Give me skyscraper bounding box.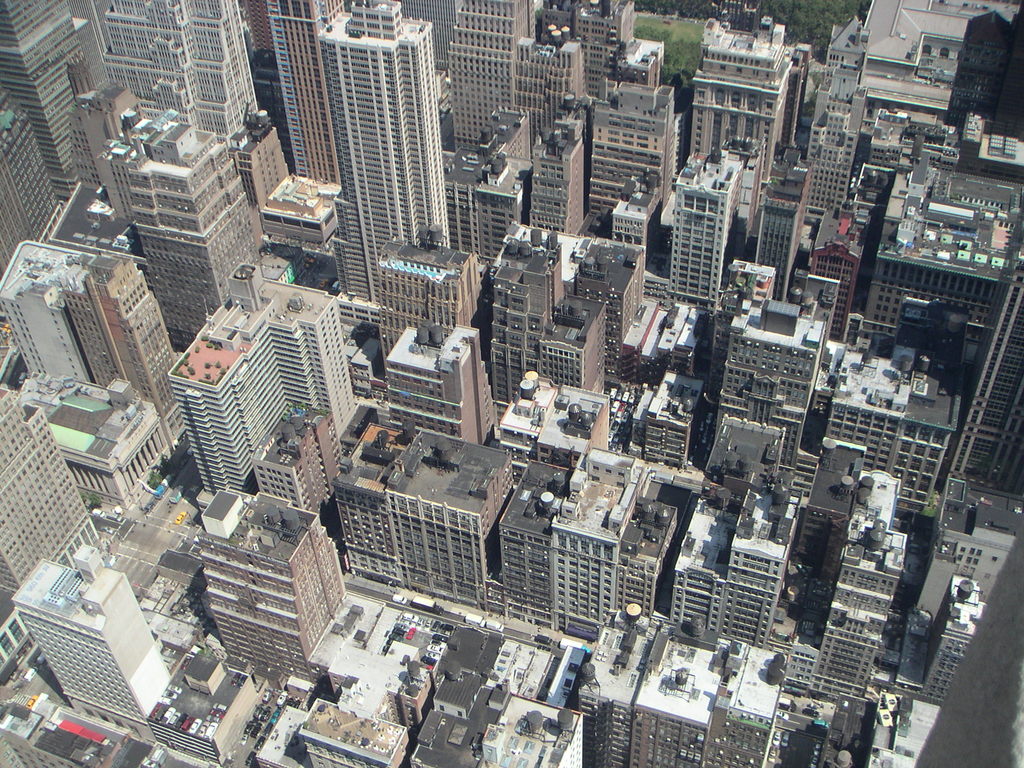
550:2:665:85.
